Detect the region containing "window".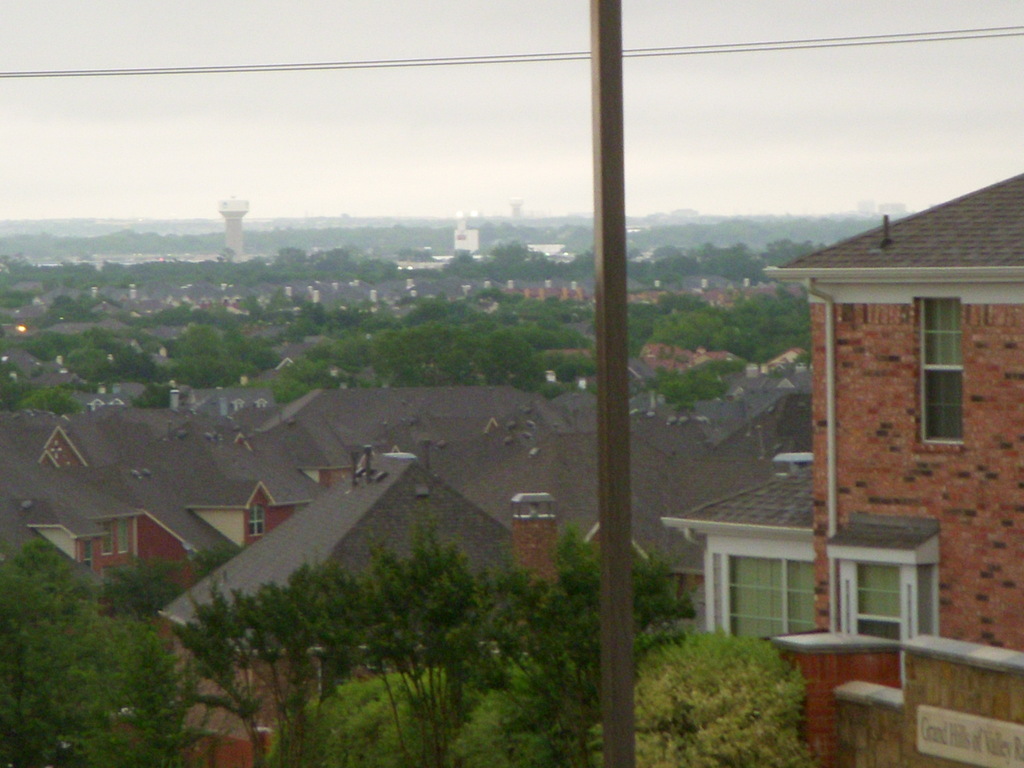
{"x1": 838, "y1": 561, "x2": 936, "y2": 643}.
